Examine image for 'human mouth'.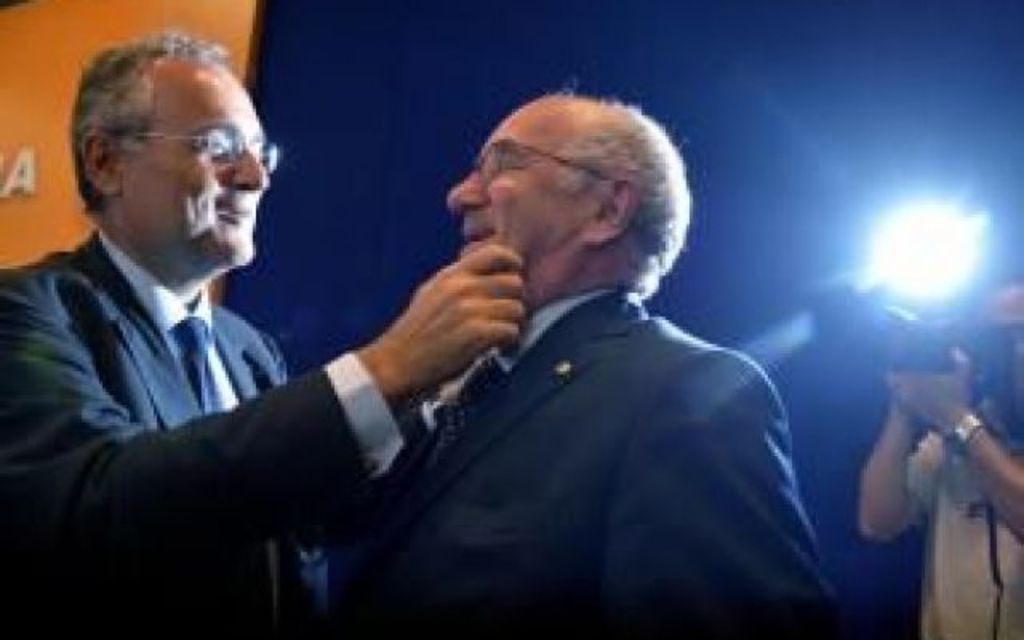
Examination result: (left=210, top=195, right=258, bottom=232).
